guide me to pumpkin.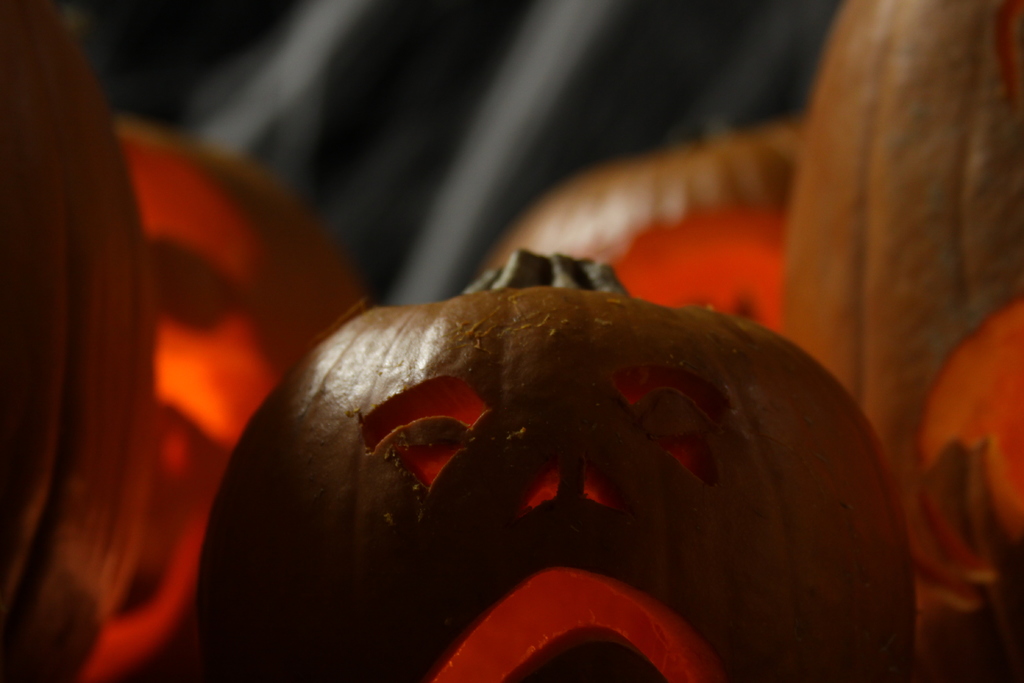
Guidance: (790, 0, 1023, 473).
